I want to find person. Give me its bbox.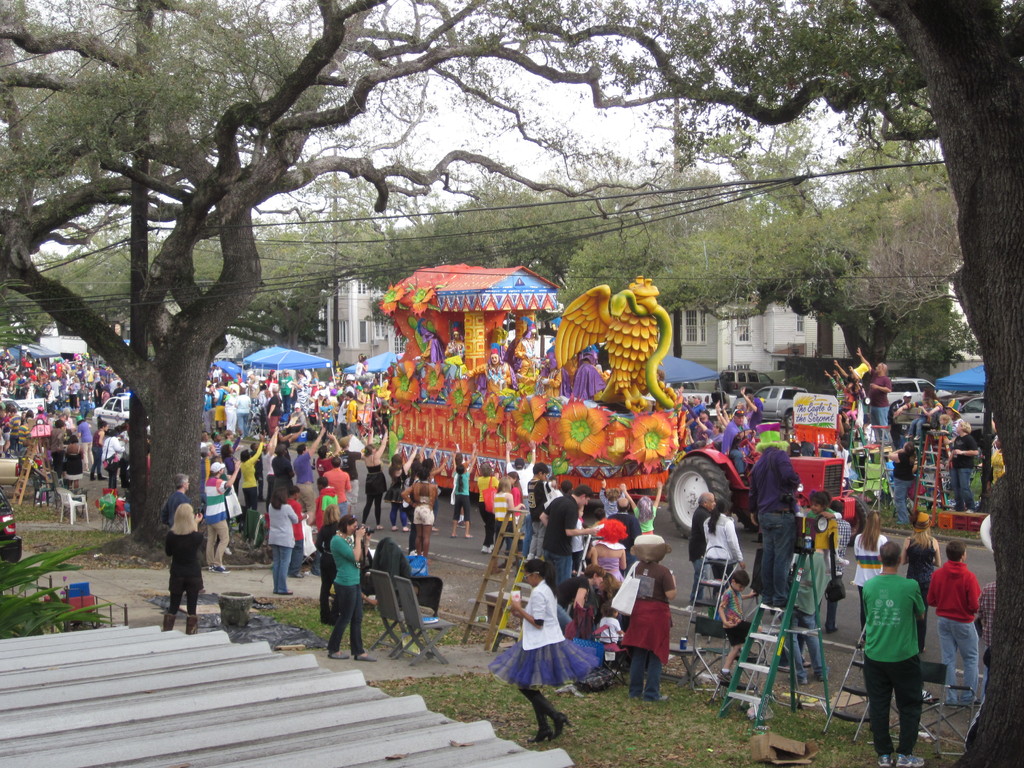
left=495, top=477, right=522, bottom=560.
